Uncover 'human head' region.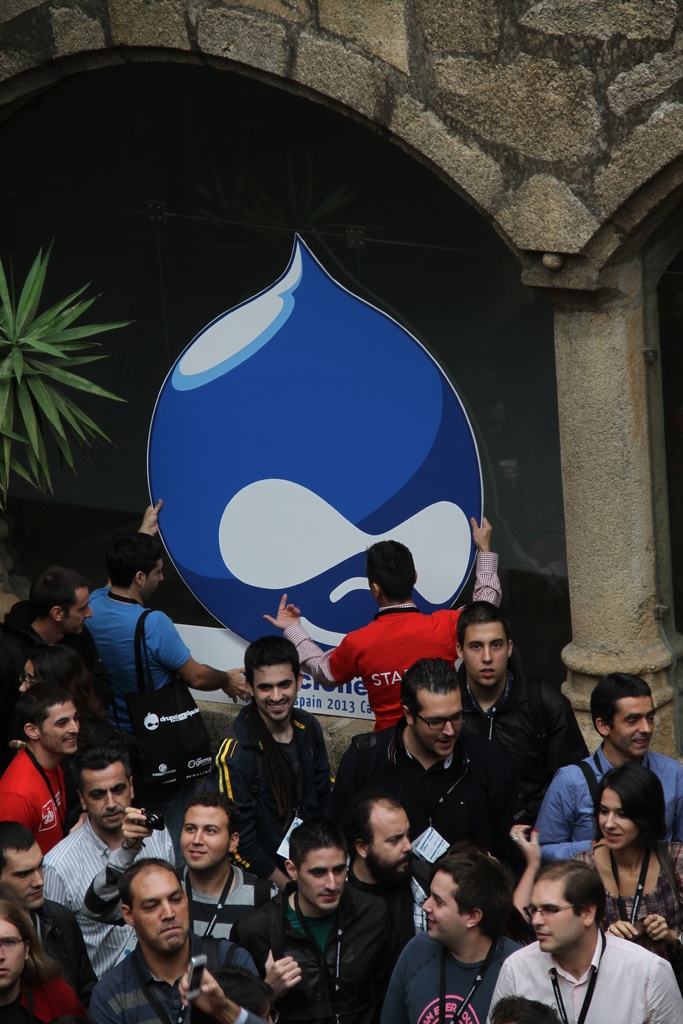
Uncovered: (27, 564, 95, 638).
